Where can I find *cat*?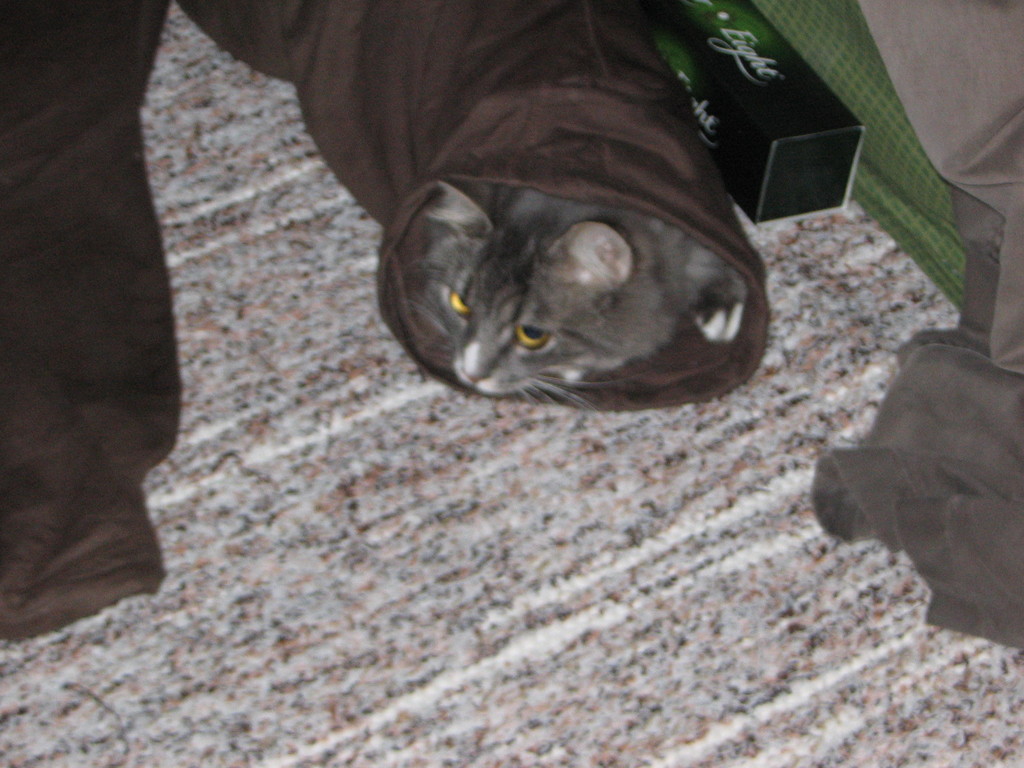
You can find it at bbox=[409, 175, 748, 417].
